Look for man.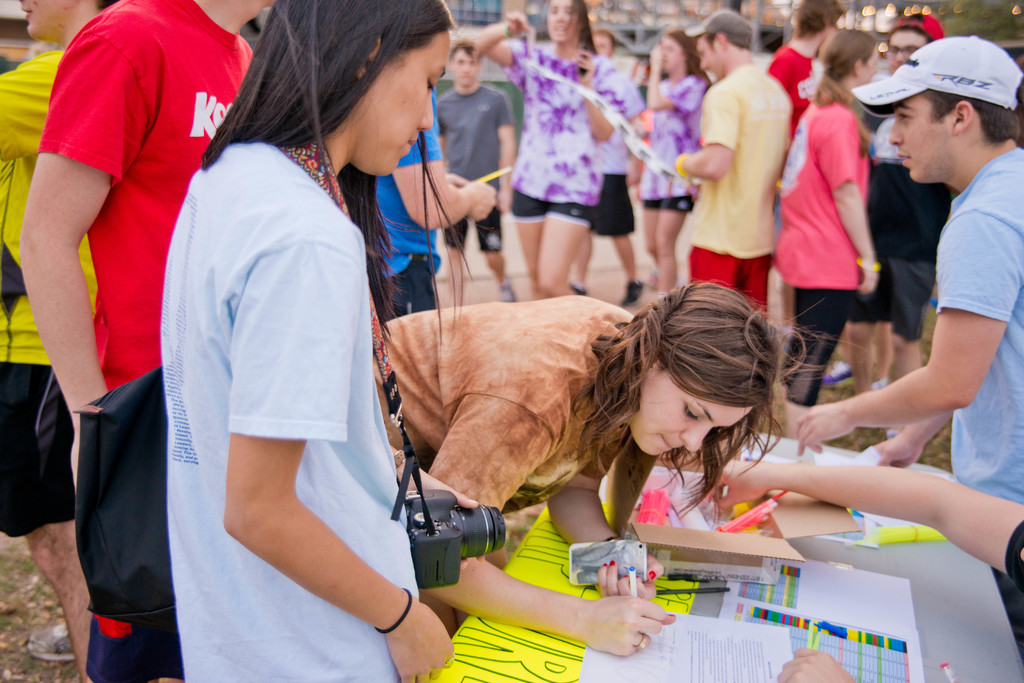
Found: l=13, t=0, r=296, b=682.
